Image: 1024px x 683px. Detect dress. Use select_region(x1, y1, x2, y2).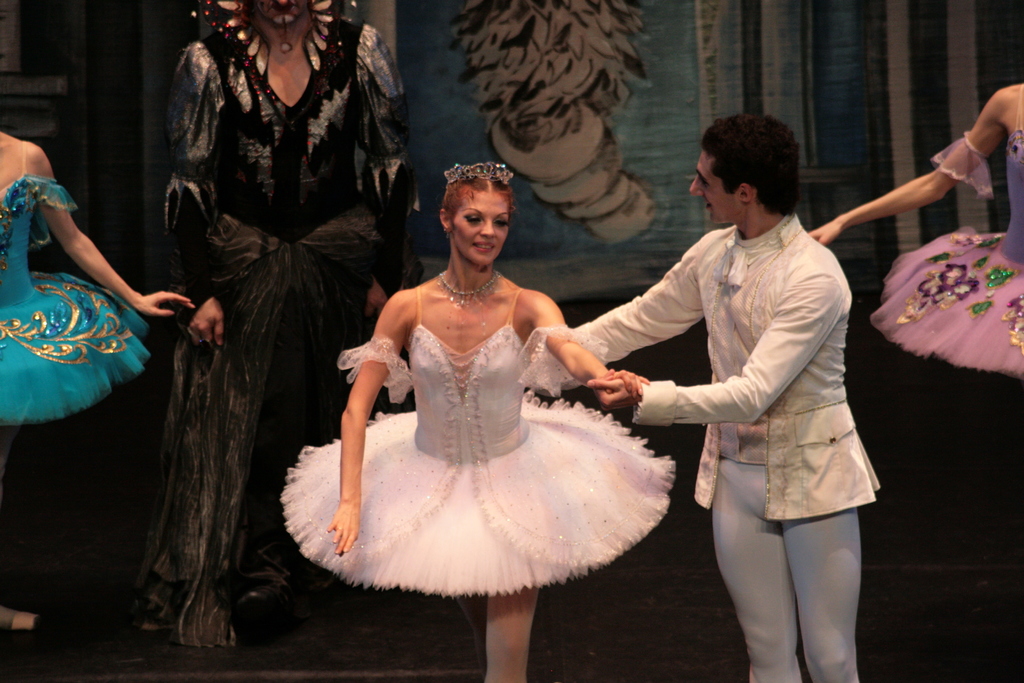
select_region(0, 142, 143, 420).
